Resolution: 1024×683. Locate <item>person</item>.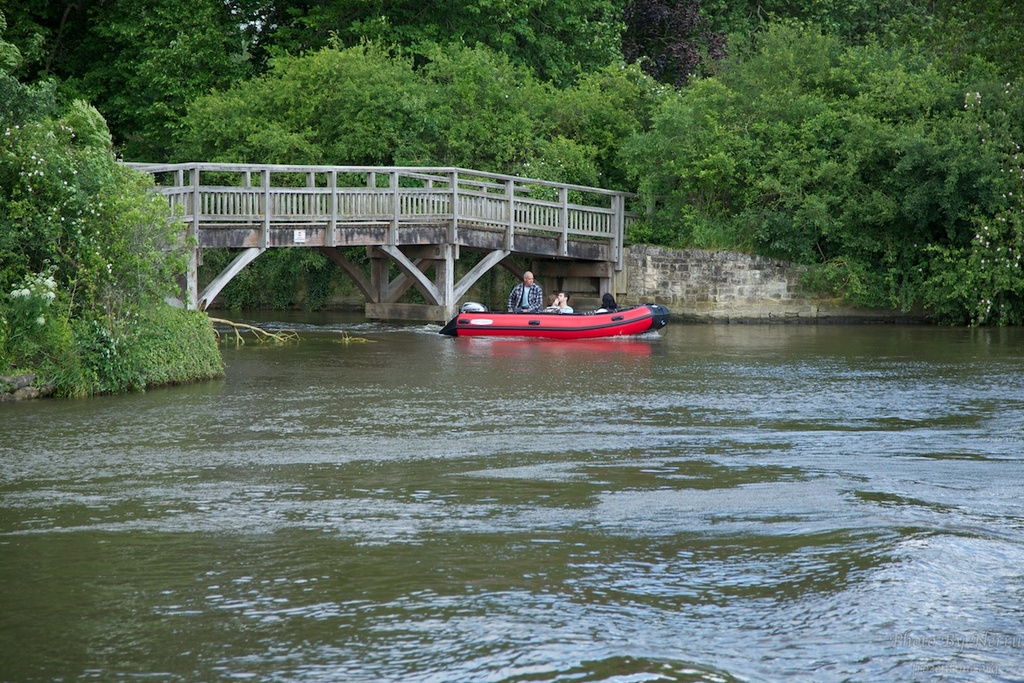
left=550, top=291, right=573, bottom=317.
